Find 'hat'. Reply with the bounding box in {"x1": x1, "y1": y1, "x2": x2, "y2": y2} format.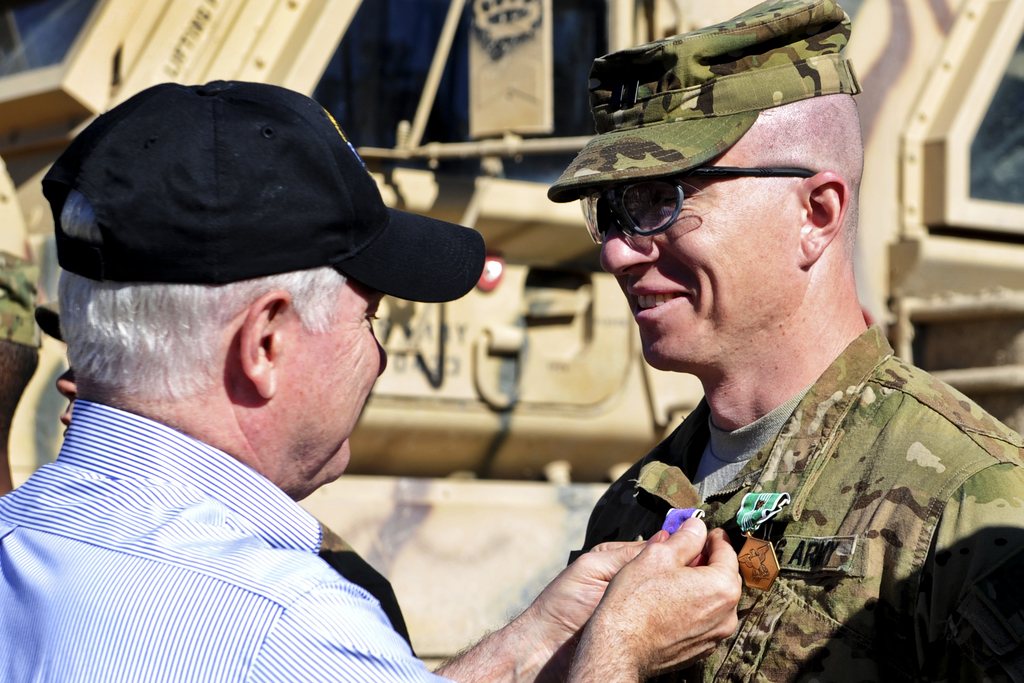
{"x1": 40, "y1": 78, "x2": 488, "y2": 306}.
